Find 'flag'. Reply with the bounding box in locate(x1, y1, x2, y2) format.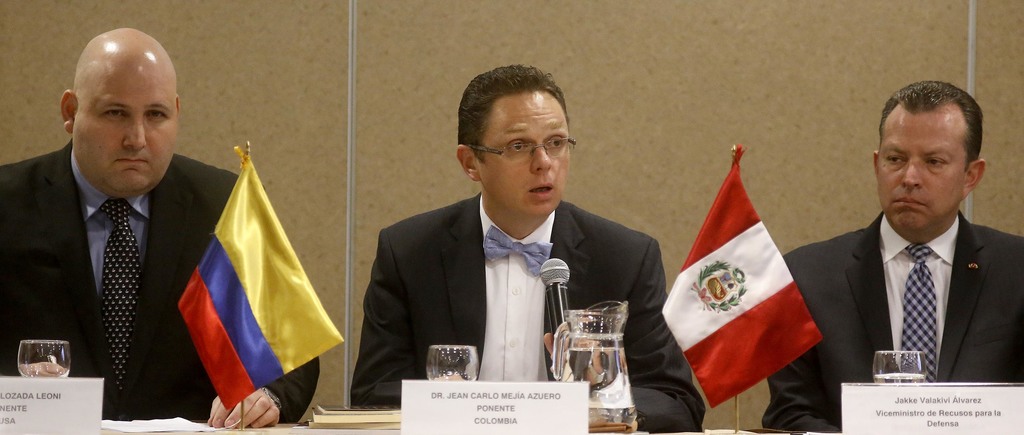
locate(664, 148, 821, 412).
